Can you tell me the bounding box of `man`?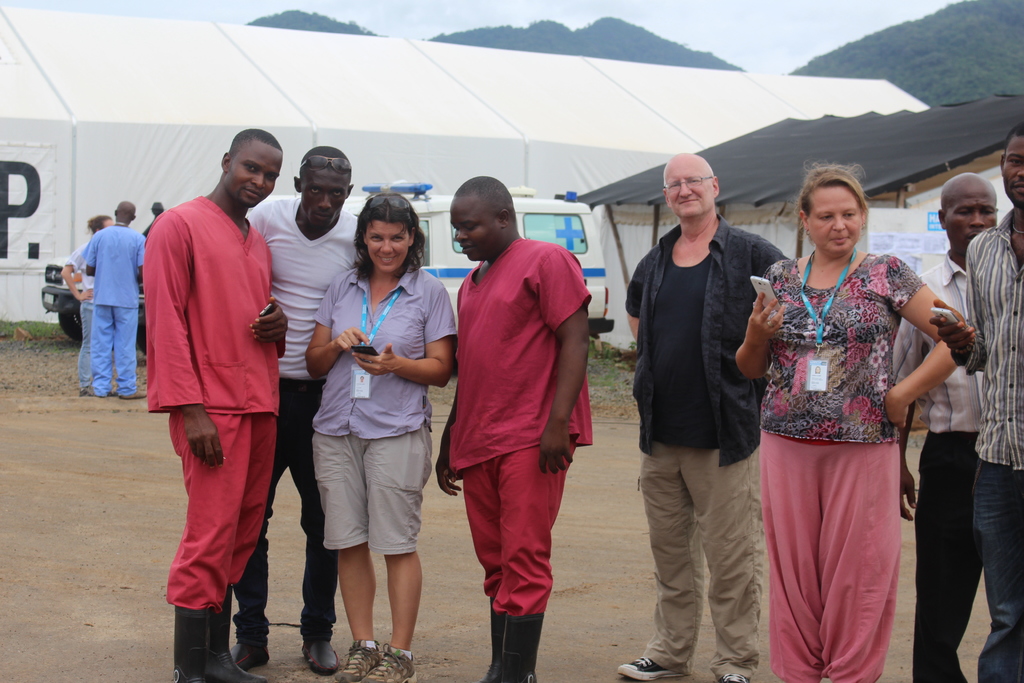
(x1=615, y1=152, x2=794, y2=682).
